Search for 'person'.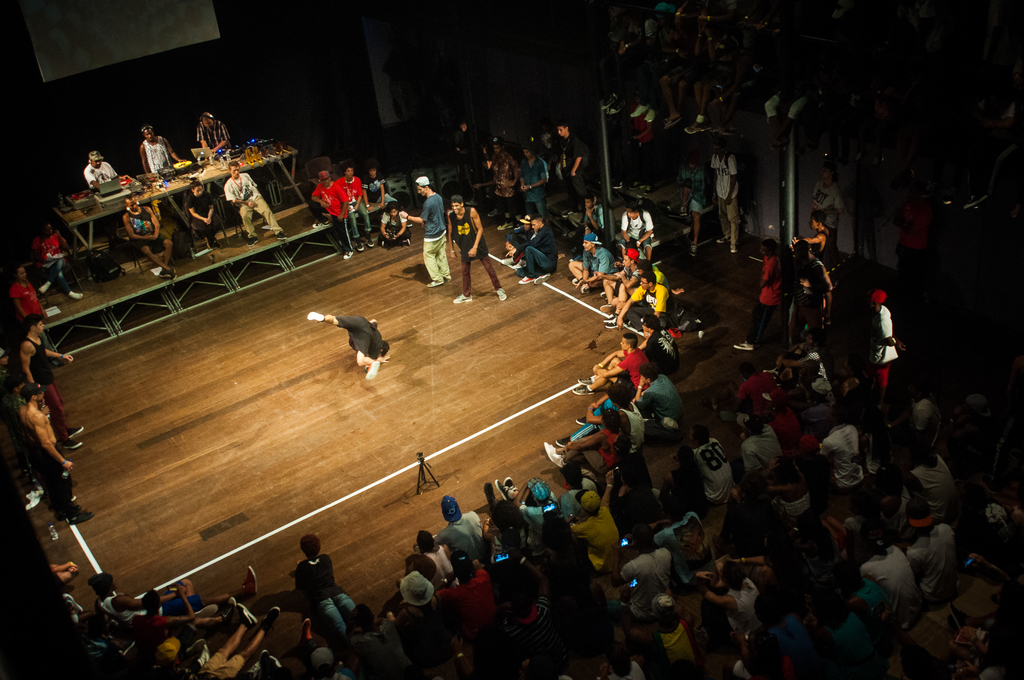
Found at [left=898, top=188, right=929, bottom=277].
